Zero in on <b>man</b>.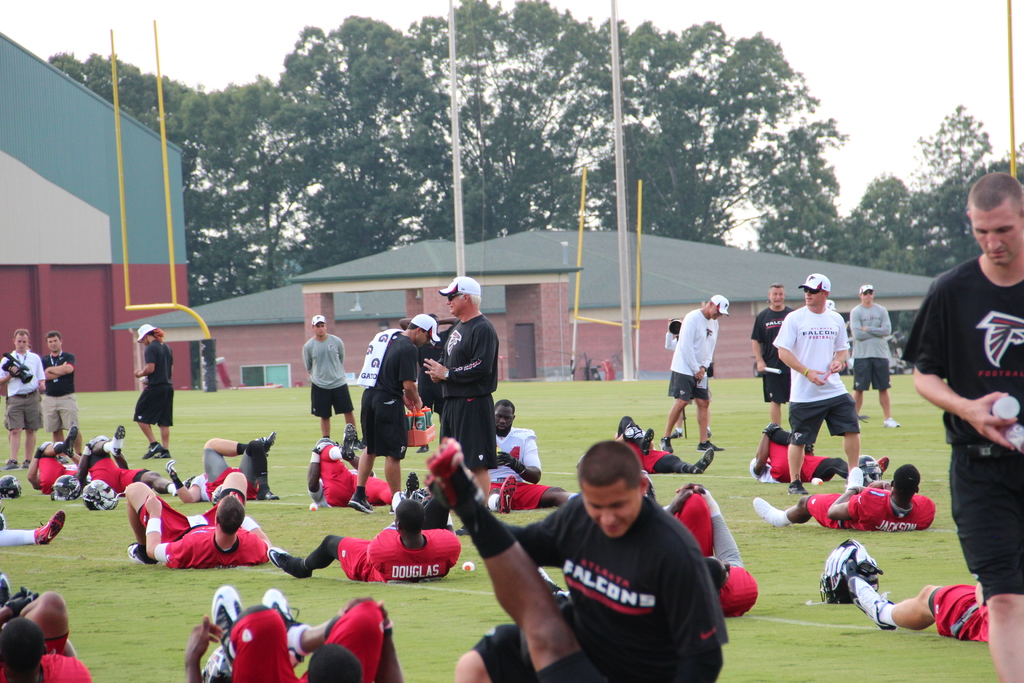
Zeroed in: [x1=753, y1=464, x2=937, y2=533].
